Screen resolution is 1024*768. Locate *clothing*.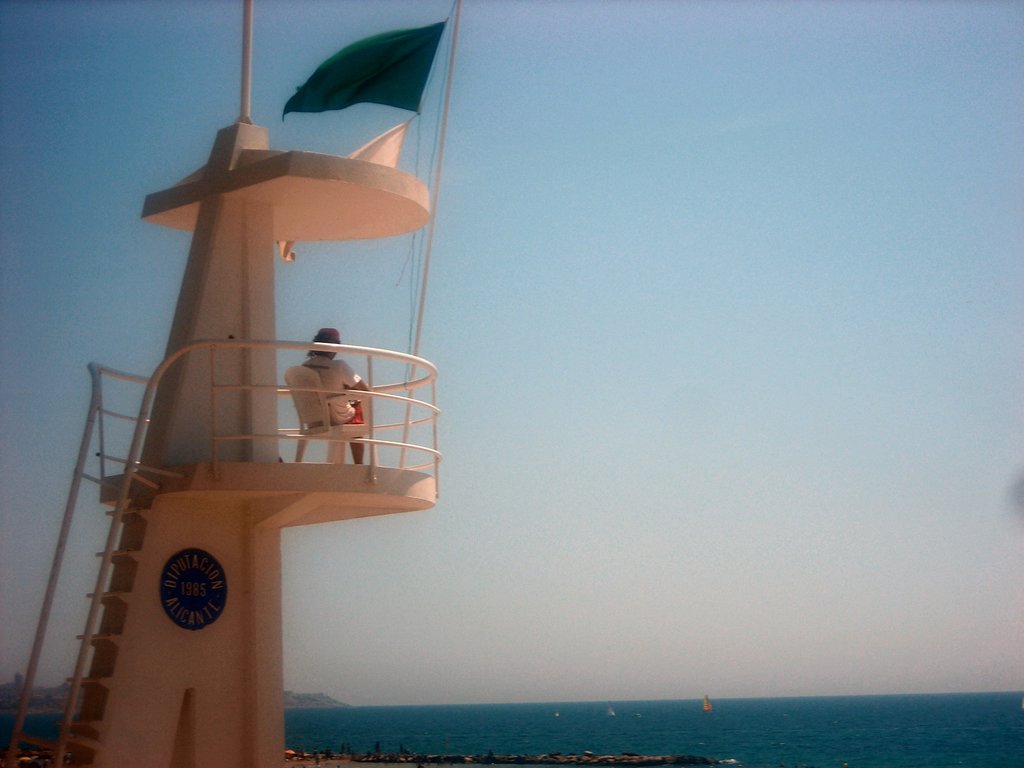
<bbox>301, 355, 364, 424</bbox>.
